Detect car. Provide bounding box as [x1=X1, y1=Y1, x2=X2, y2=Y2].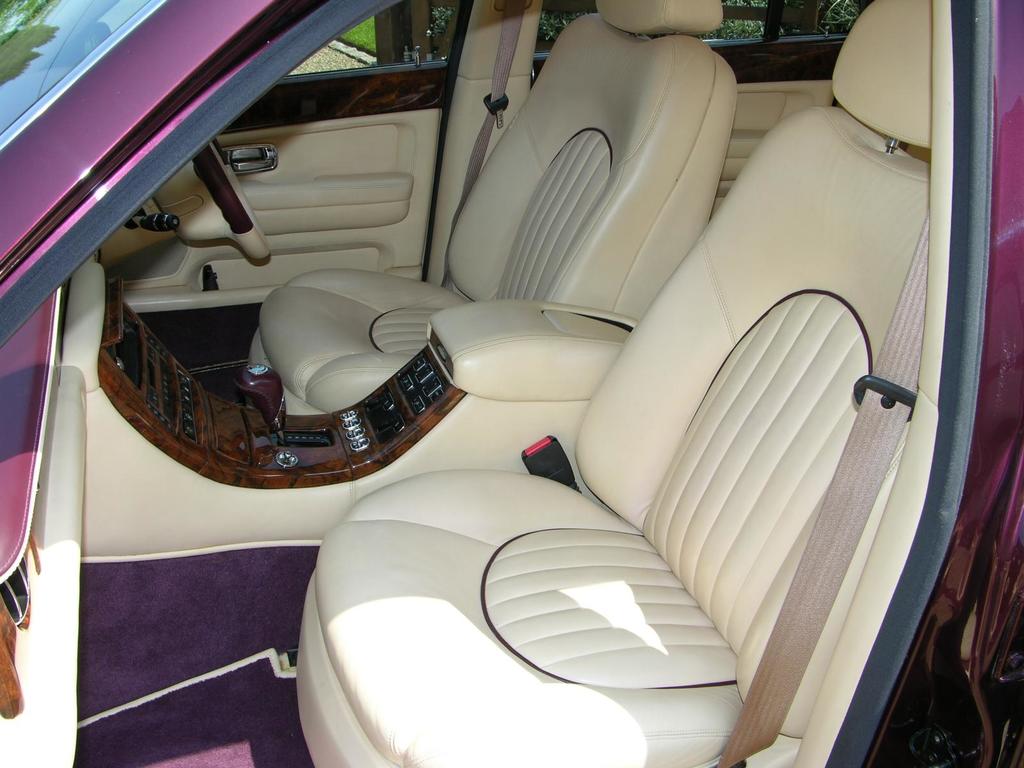
[x1=0, y1=0, x2=1023, y2=767].
